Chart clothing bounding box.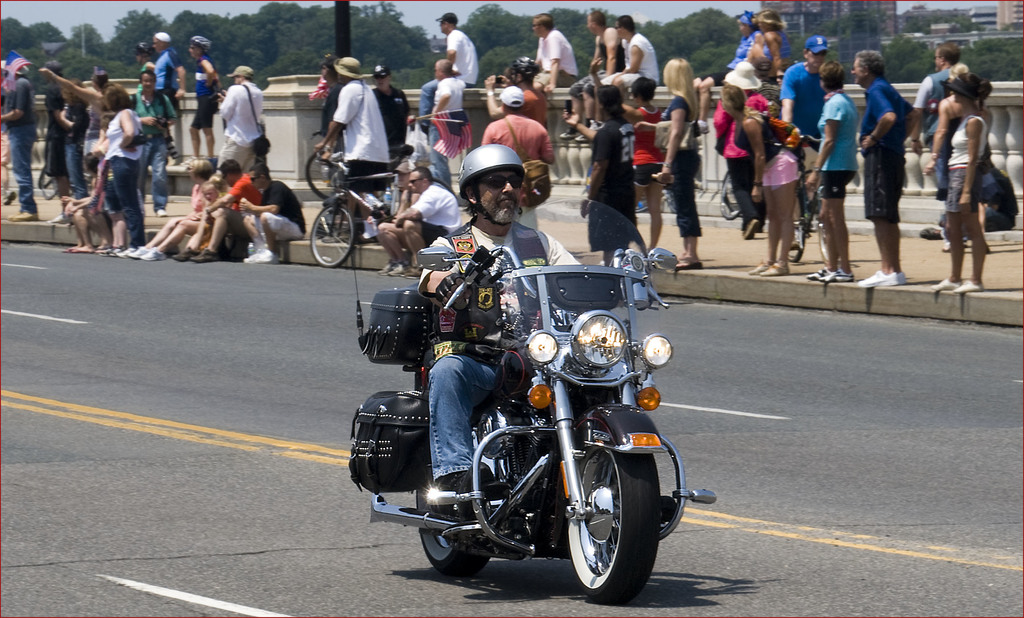
Charted: {"left": 61, "top": 103, "right": 92, "bottom": 195}.
